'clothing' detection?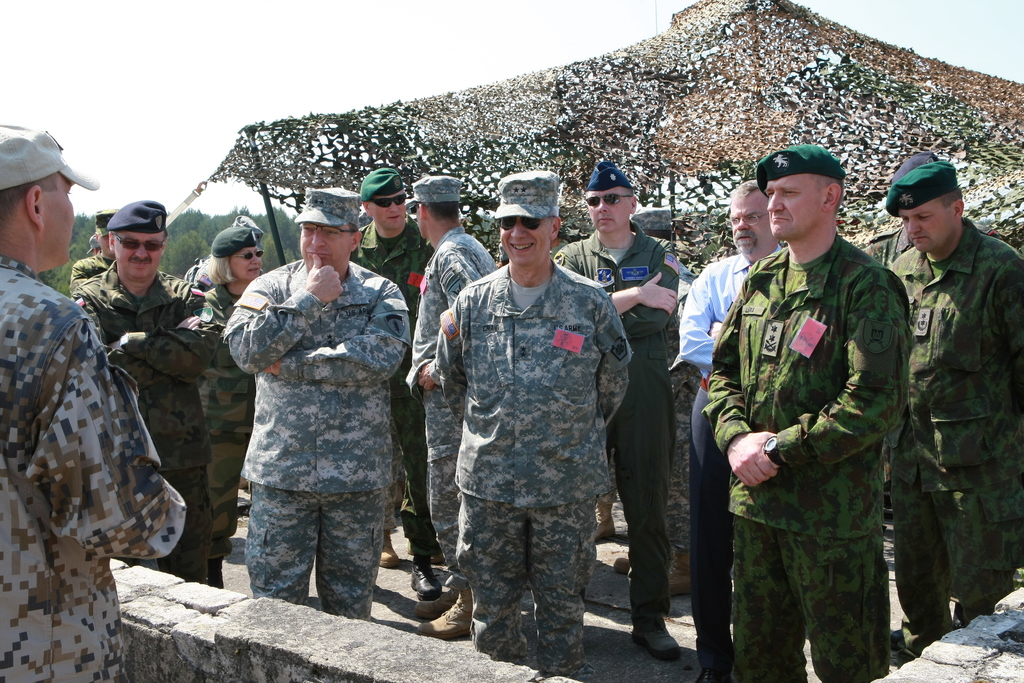
<box>214,272,411,621</box>
